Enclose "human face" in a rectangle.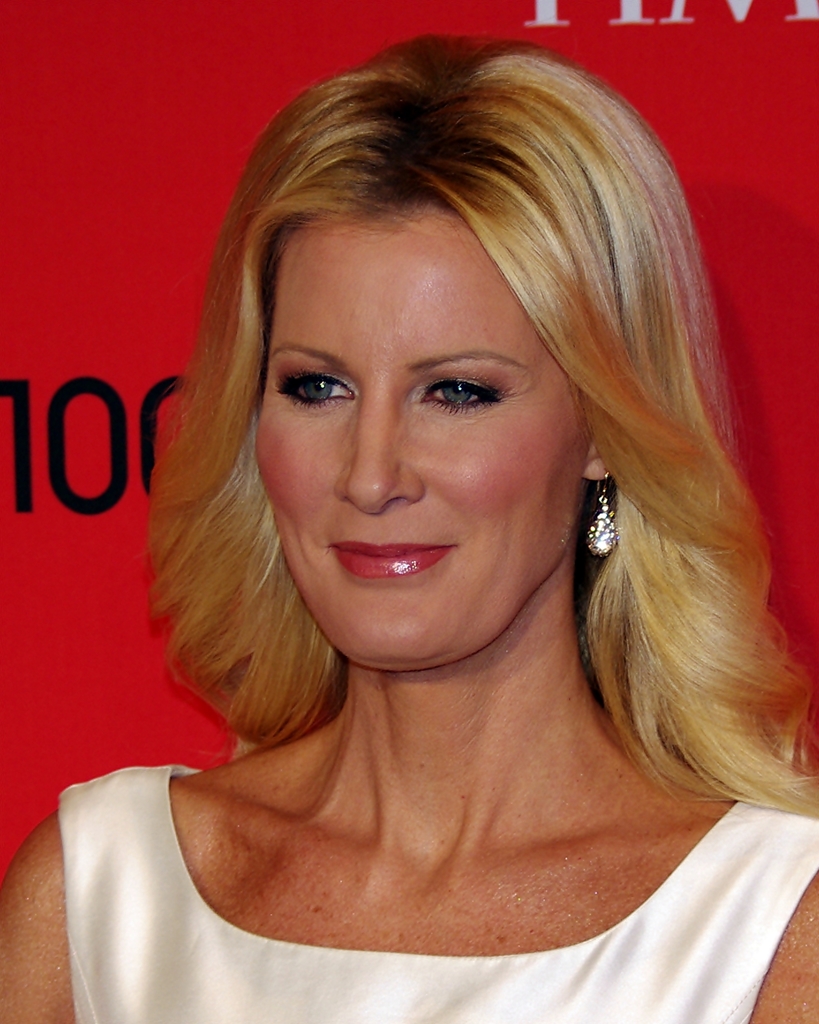
x1=257 y1=206 x2=594 y2=669.
